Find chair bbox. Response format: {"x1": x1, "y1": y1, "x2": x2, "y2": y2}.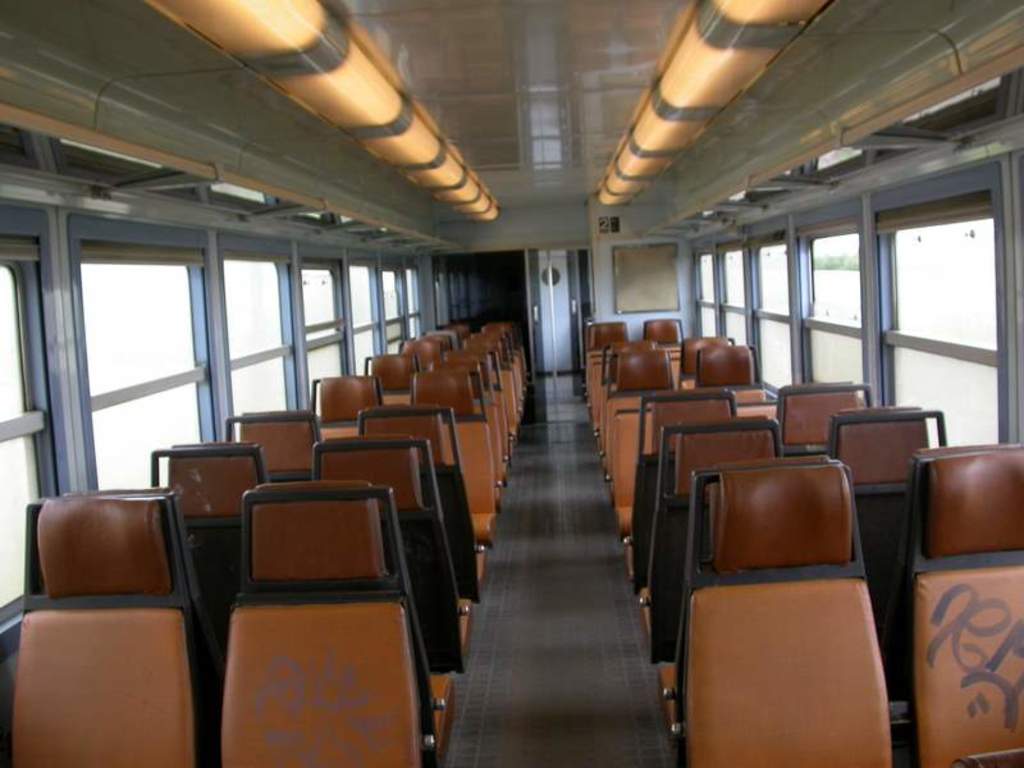
{"x1": 908, "y1": 440, "x2": 1023, "y2": 767}.
